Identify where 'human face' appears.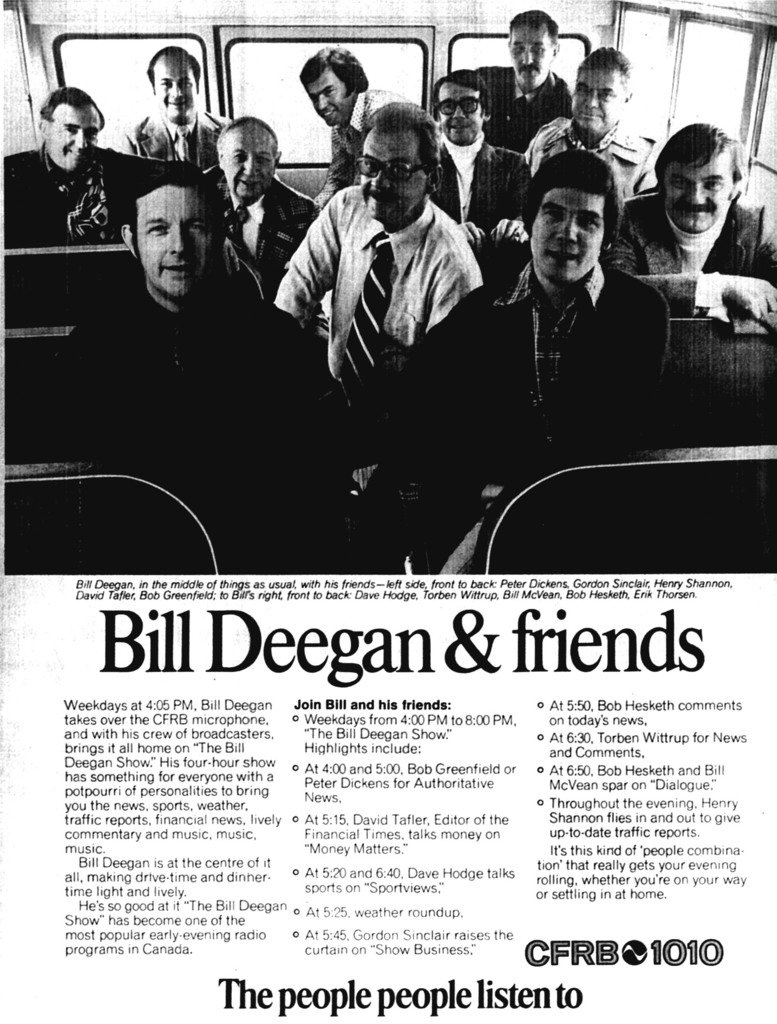
Appears at 222,125,276,204.
